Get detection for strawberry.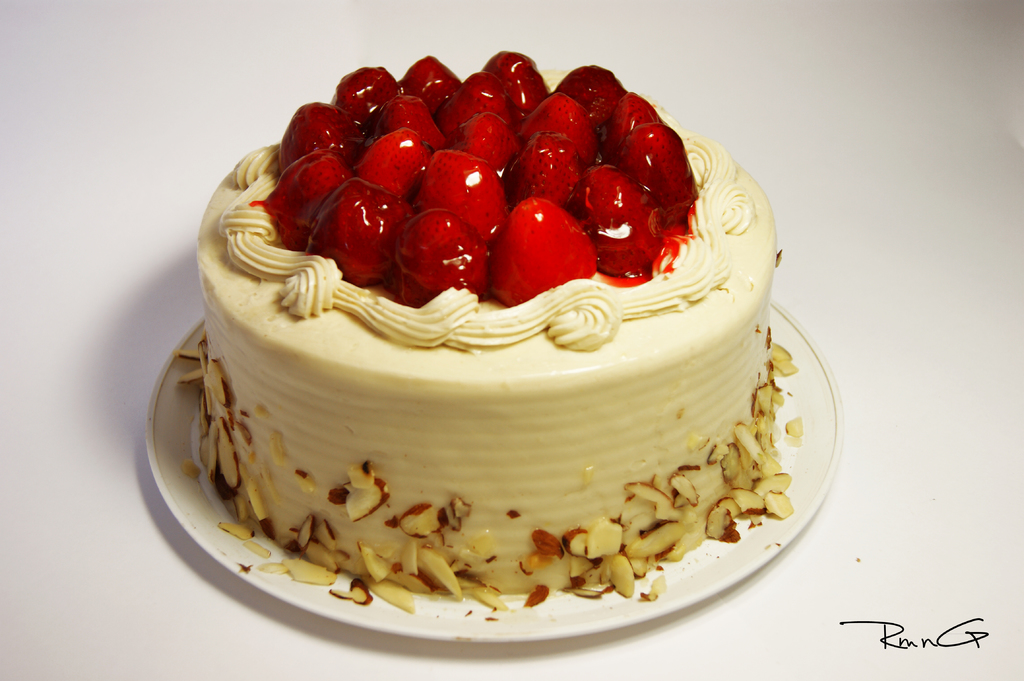
Detection: BBox(362, 93, 449, 146).
